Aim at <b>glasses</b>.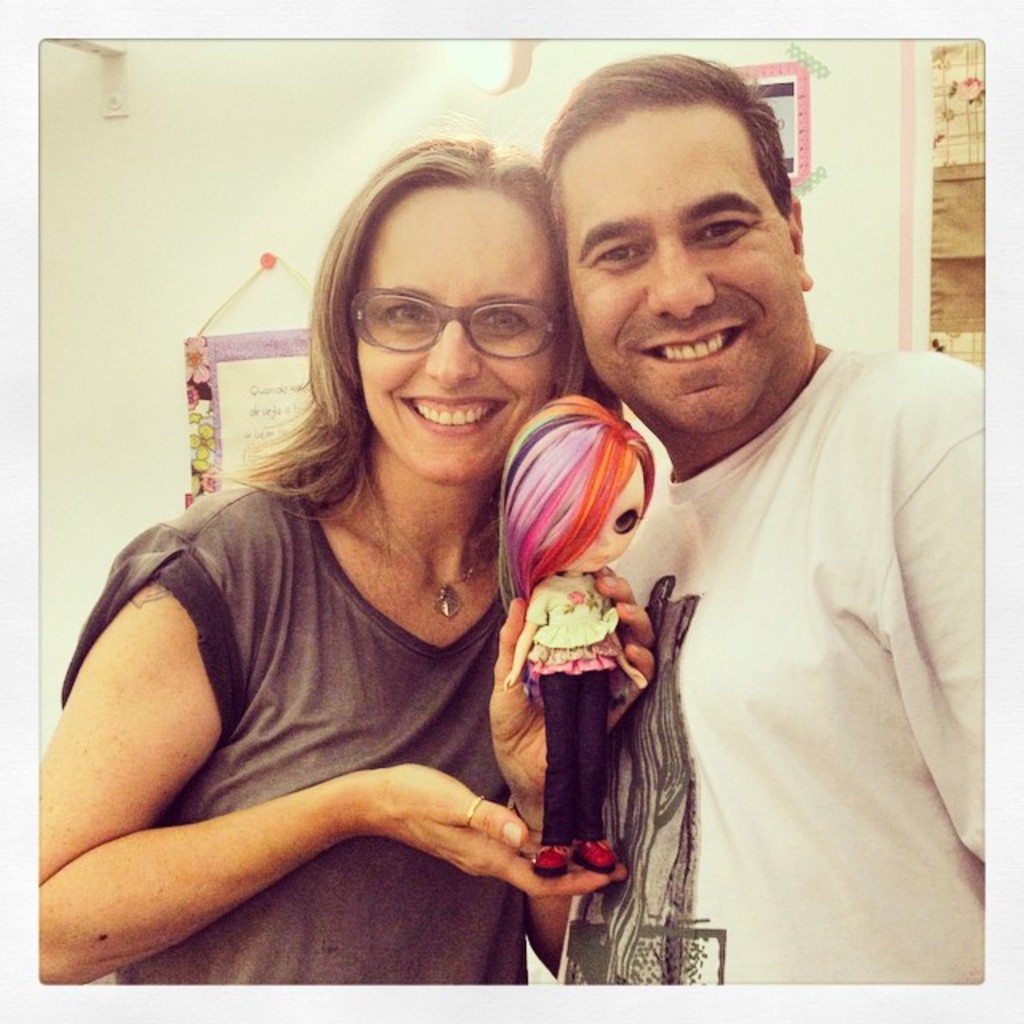
Aimed at x1=342 y1=278 x2=563 y2=368.
